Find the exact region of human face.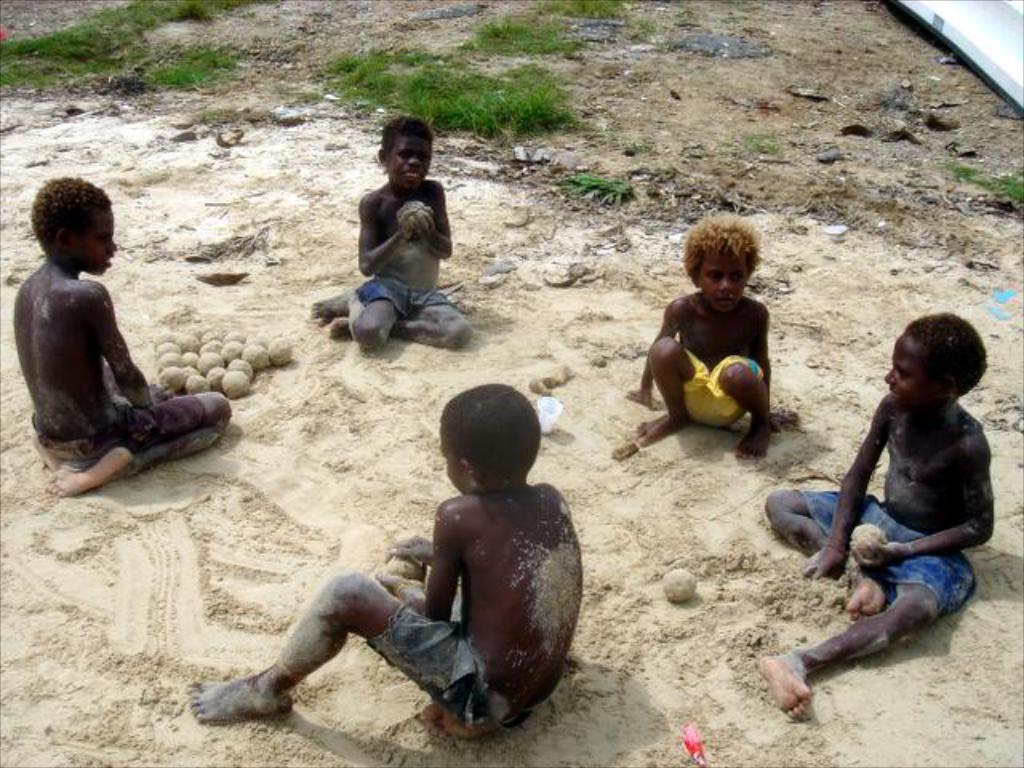
Exact region: l=442, t=432, r=466, b=498.
